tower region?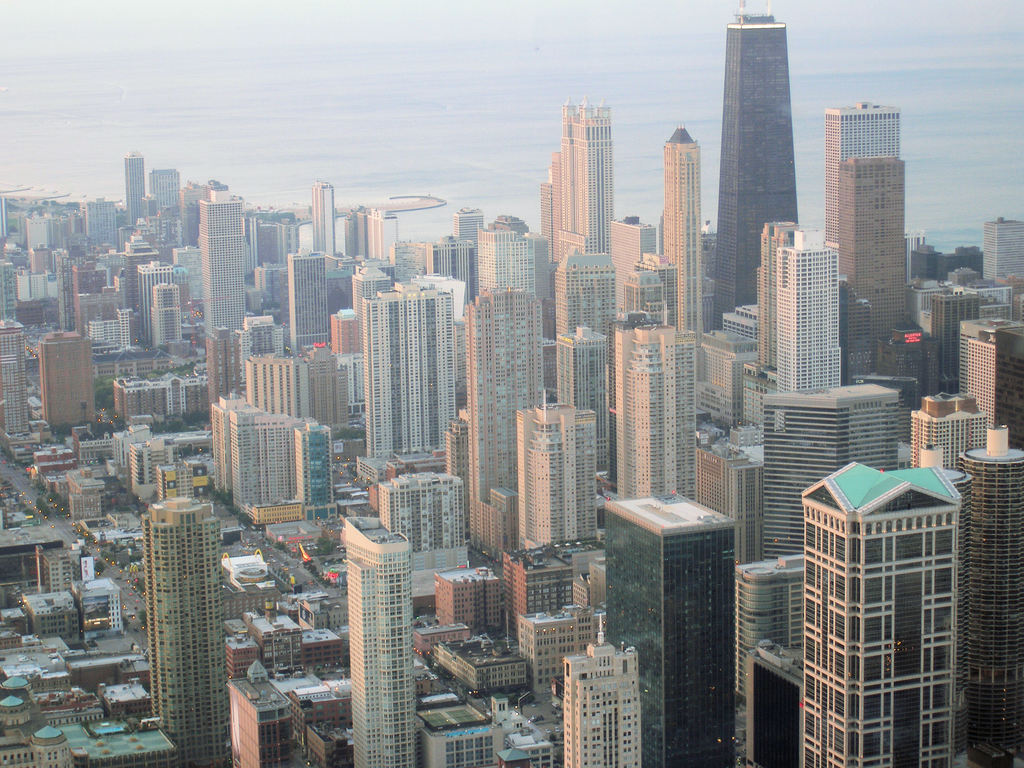
35:330:95:448
